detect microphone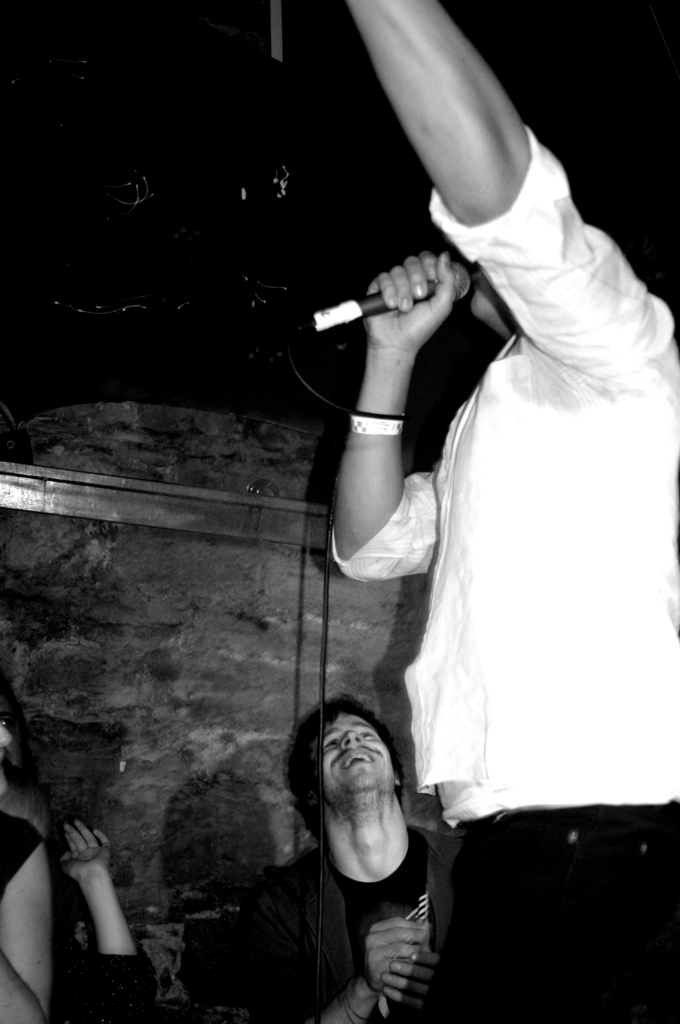
(left=304, top=250, right=476, bottom=332)
